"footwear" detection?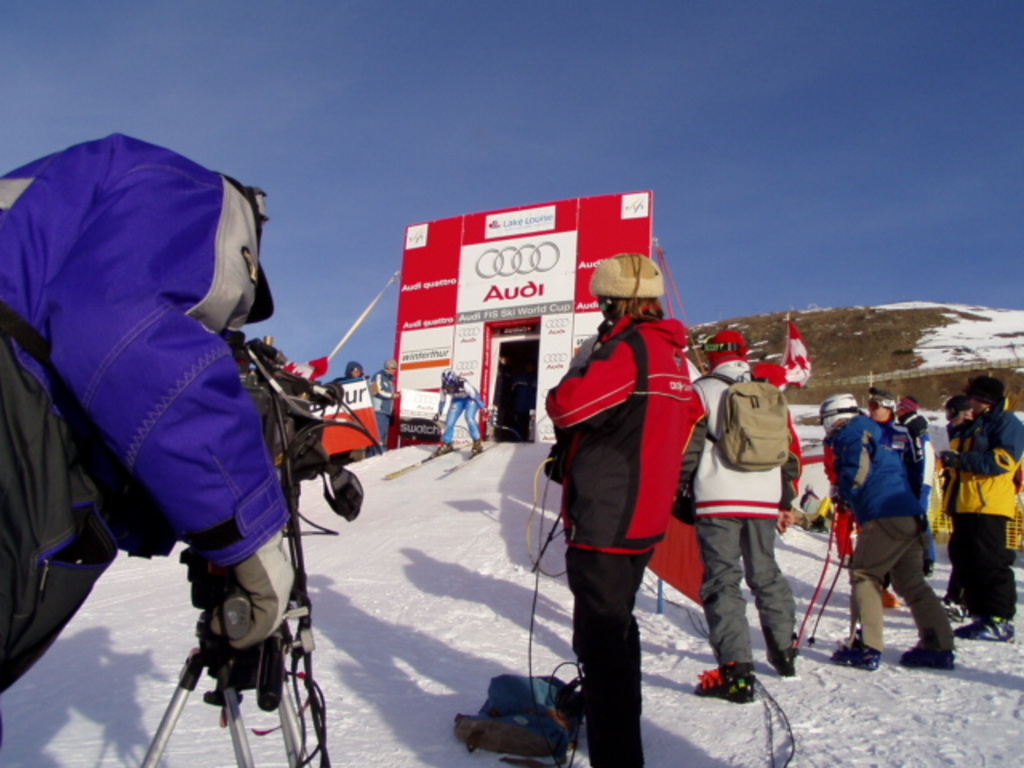
(left=955, top=611, right=1016, bottom=638)
